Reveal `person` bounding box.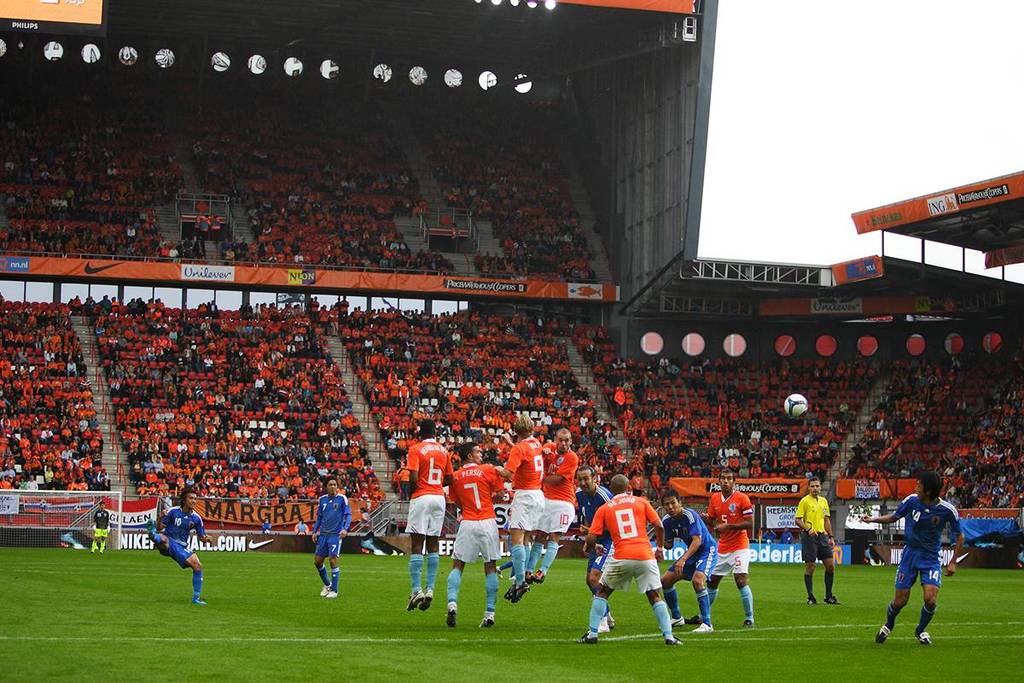
Revealed: BBox(446, 443, 508, 628).
